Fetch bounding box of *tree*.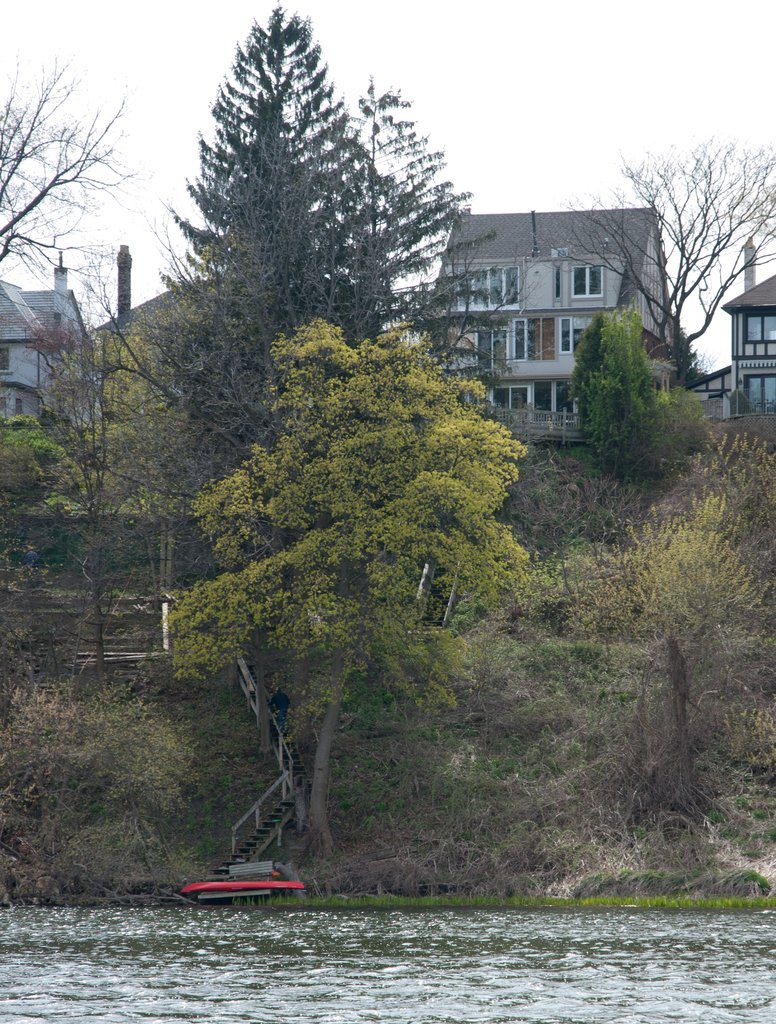
Bbox: region(548, 474, 774, 689).
